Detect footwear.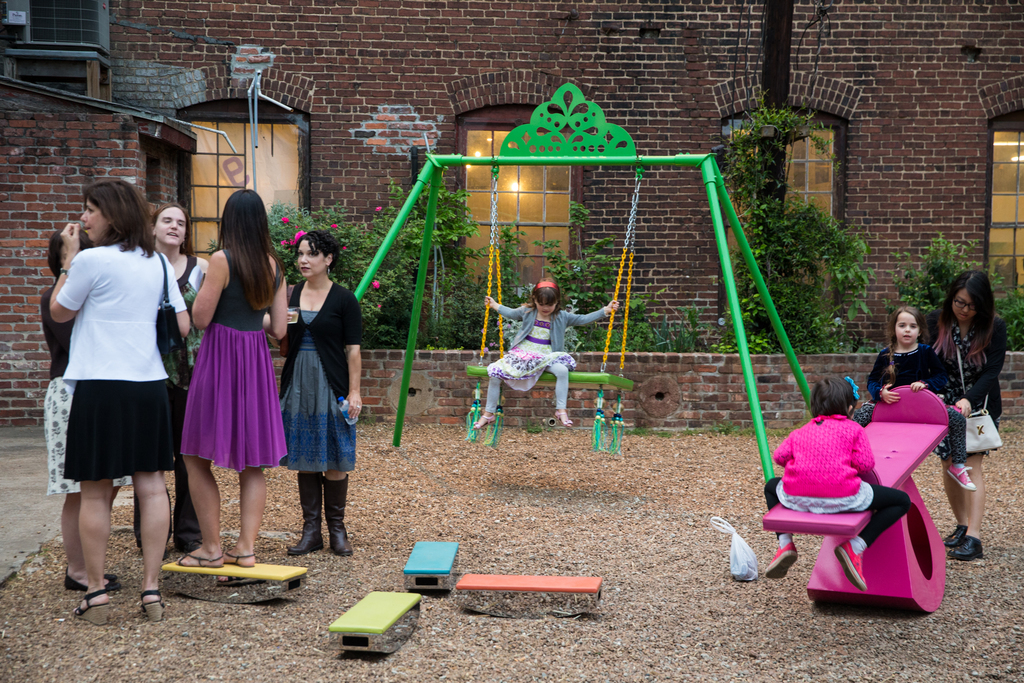
Detected at 470:416:495:429.
